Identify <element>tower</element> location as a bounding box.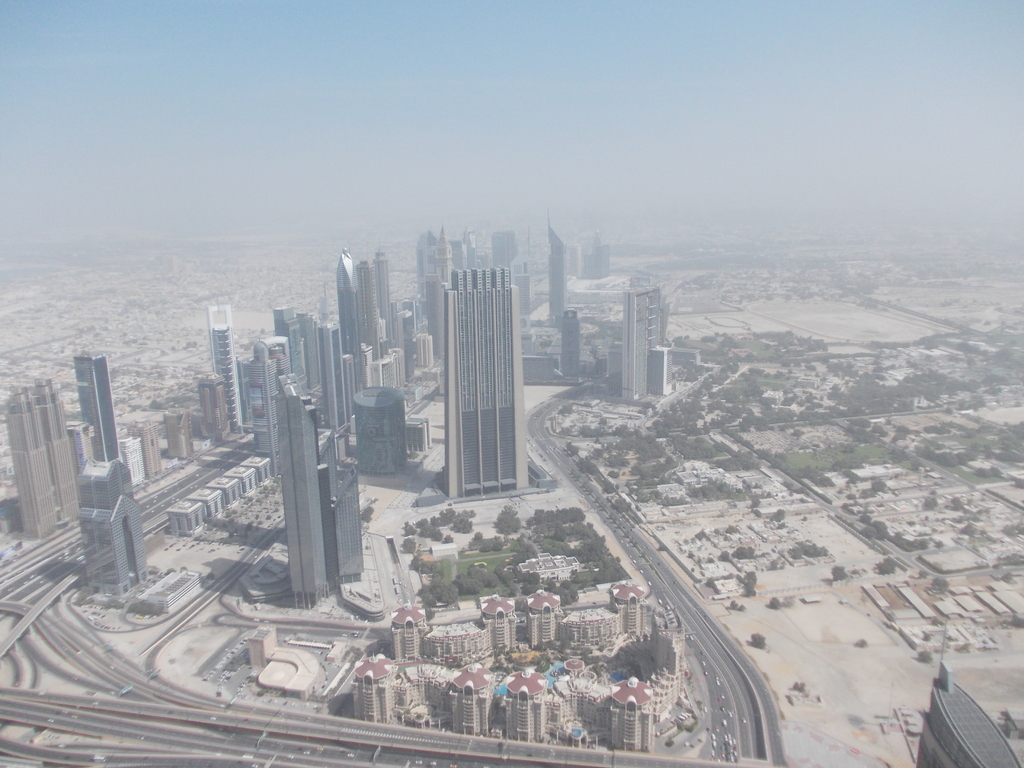
rect(362, 654, 397, 733).
